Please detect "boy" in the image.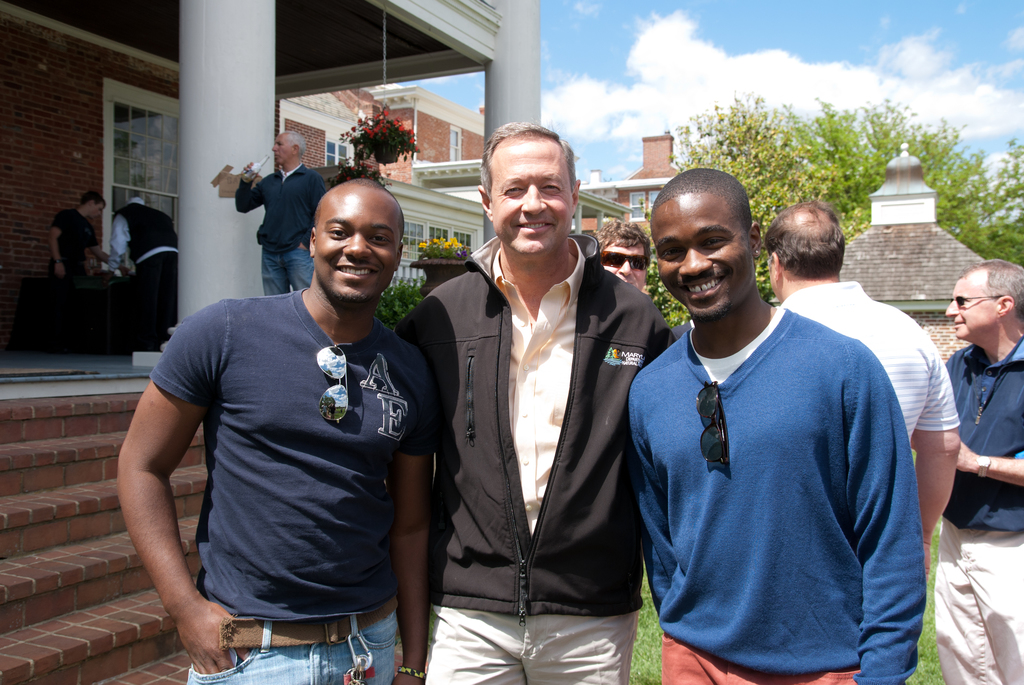
{"x1": 608, "y1": 159, "x2": 936, "y2": 668}.
